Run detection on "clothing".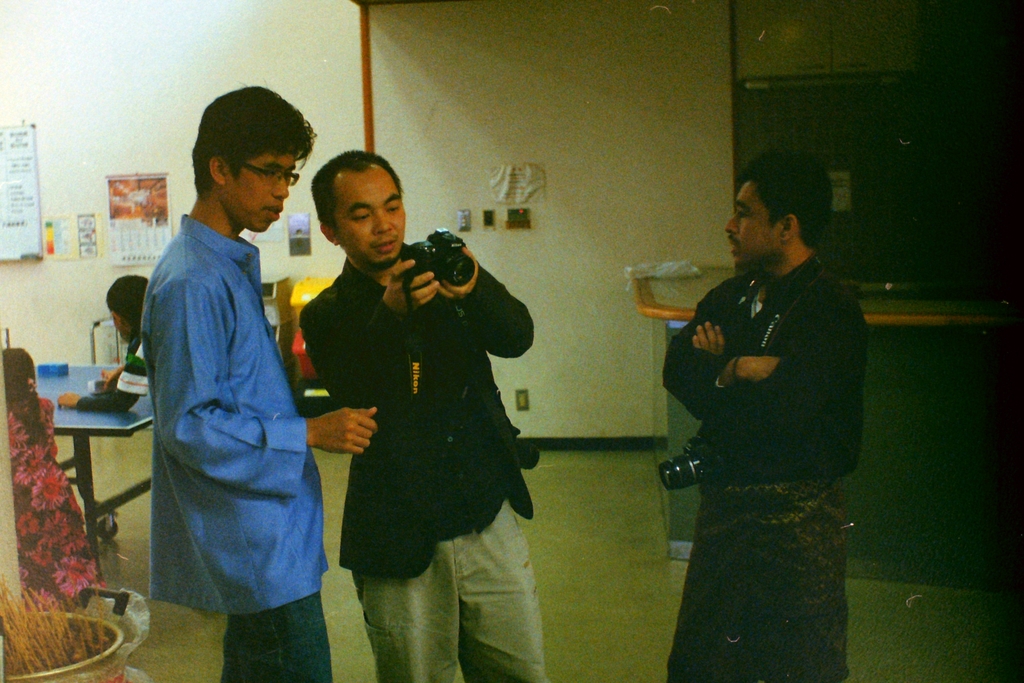
Result: [left=3, top=395, right=105, bottom=609].
